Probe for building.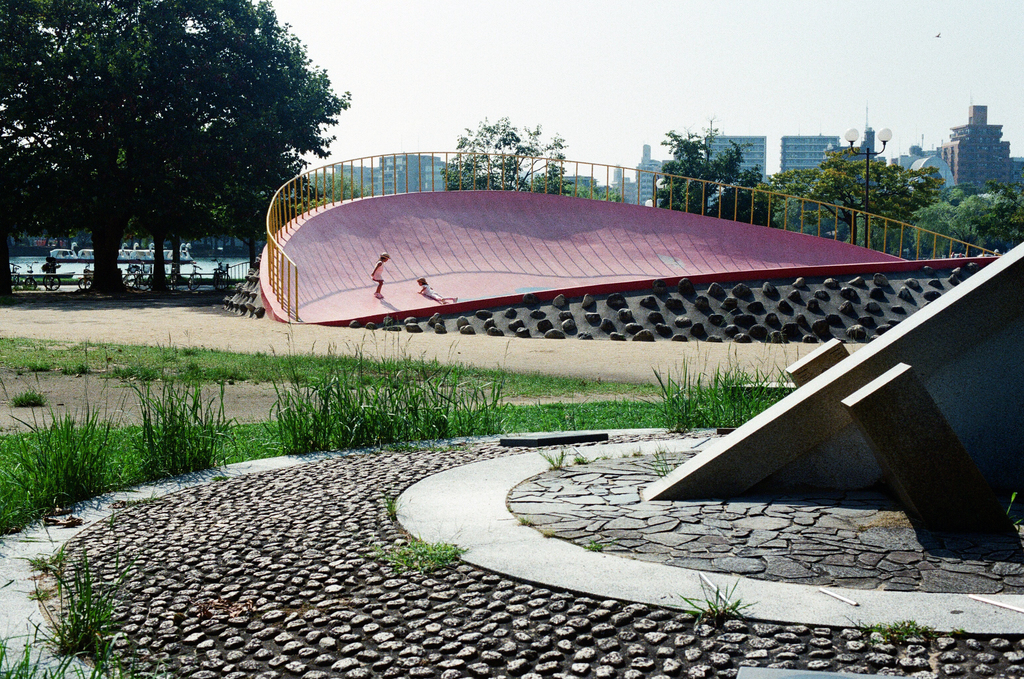
Probe result: [left=783, top=131, right=840, bottom=174].
